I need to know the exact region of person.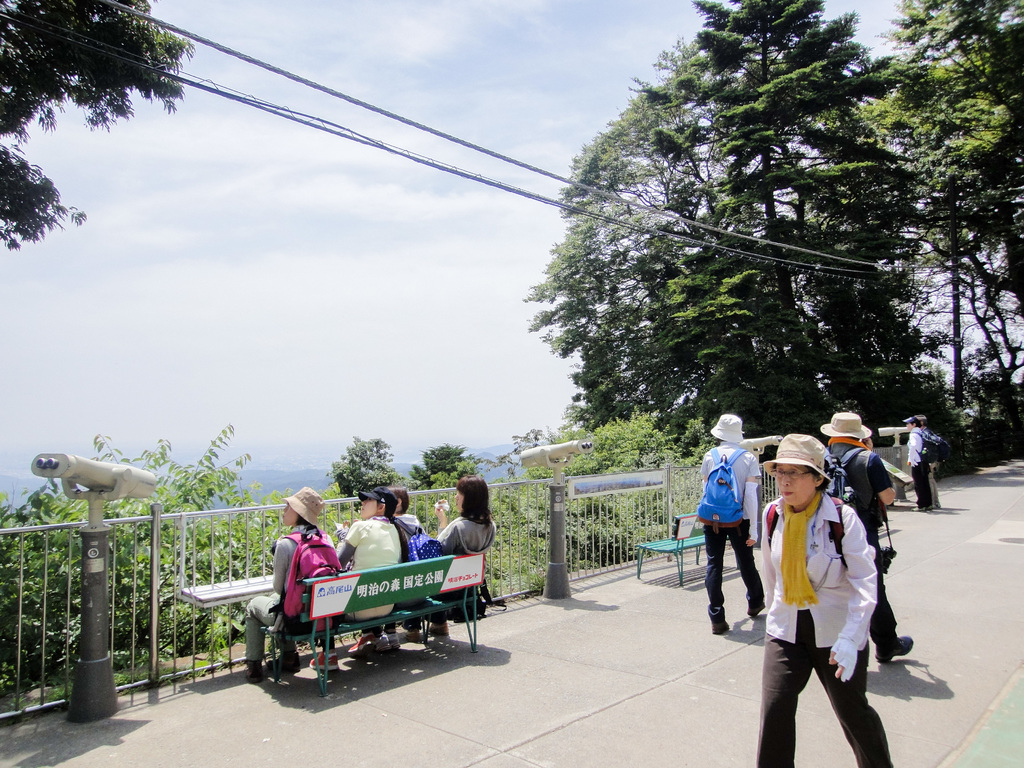
Region: x1=244 y1=486 x2=343 y2=684.
